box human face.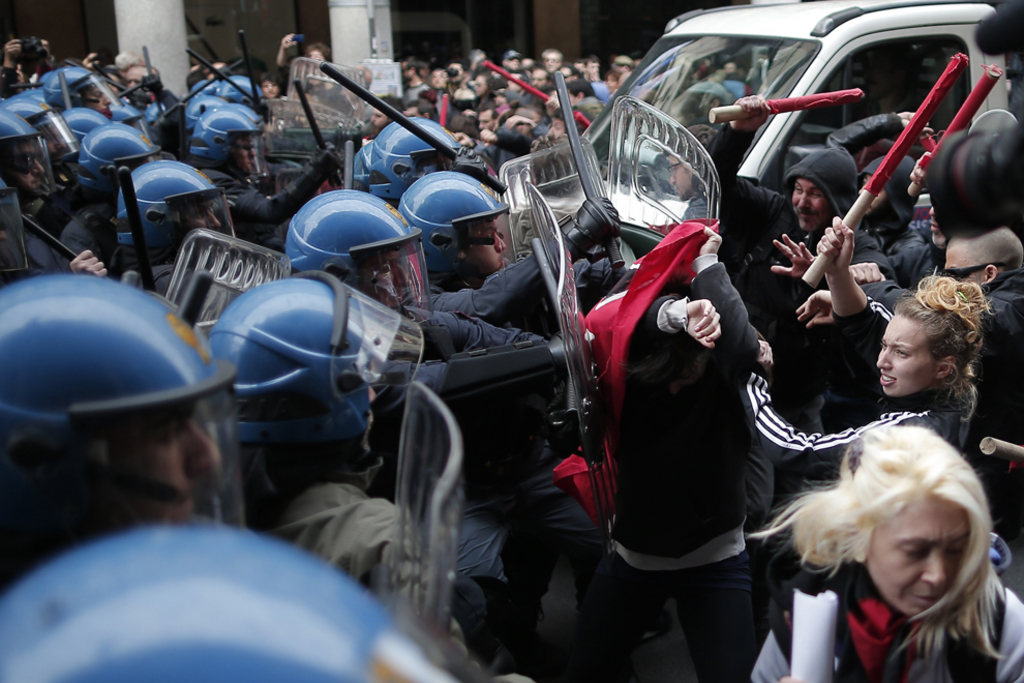
bbox=(546, 118, 565, 139).
